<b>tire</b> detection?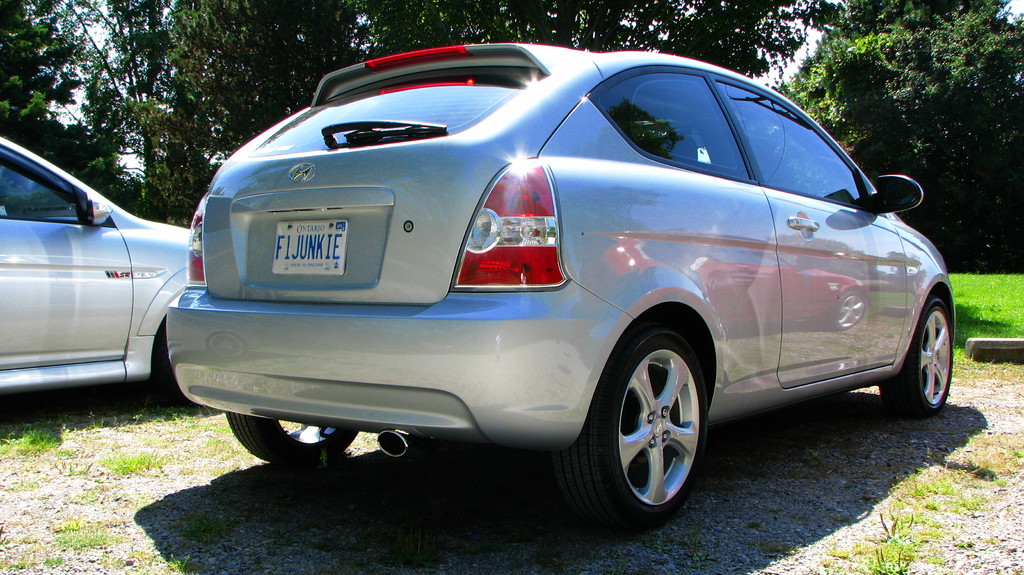
rect(881, 293, 949, 411)
